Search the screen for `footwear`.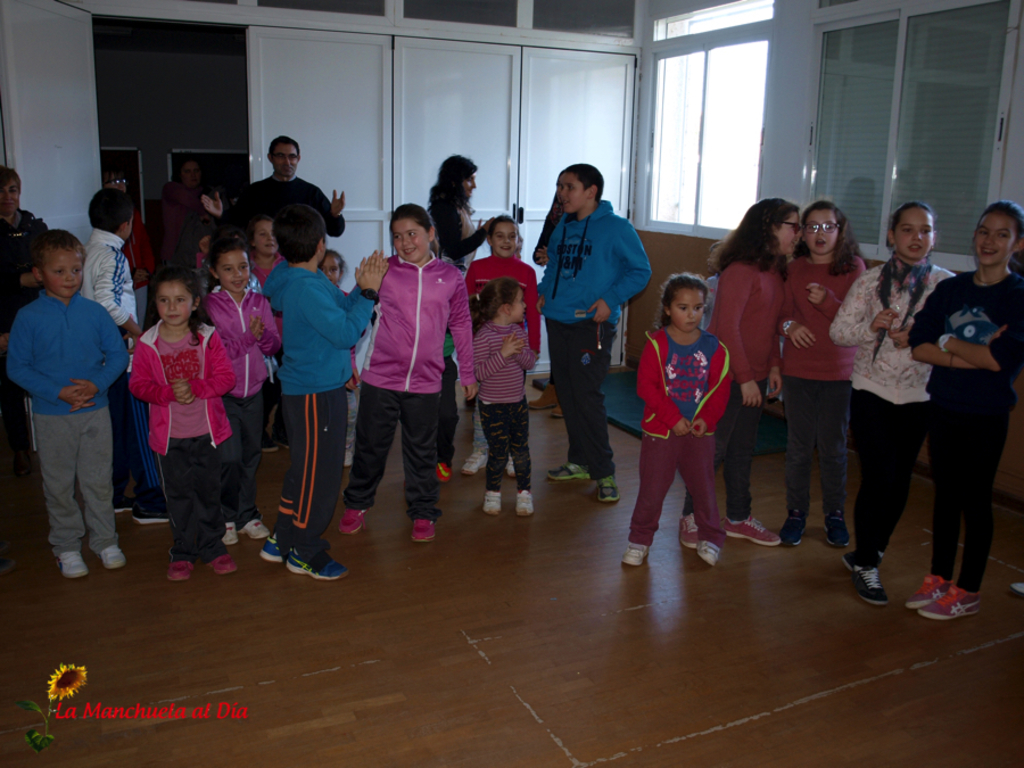
Found at detection(824, 513, 851, 550).
